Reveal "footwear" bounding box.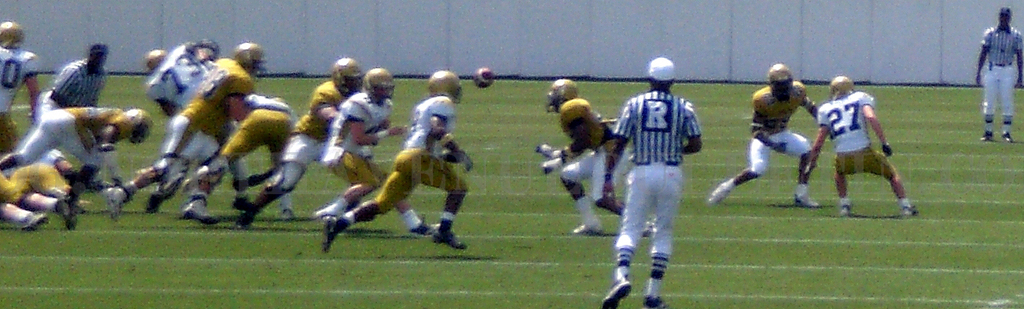
Revealed: {"x1": 279, "y1": 206, "x2": 296, "y2": 225}.
